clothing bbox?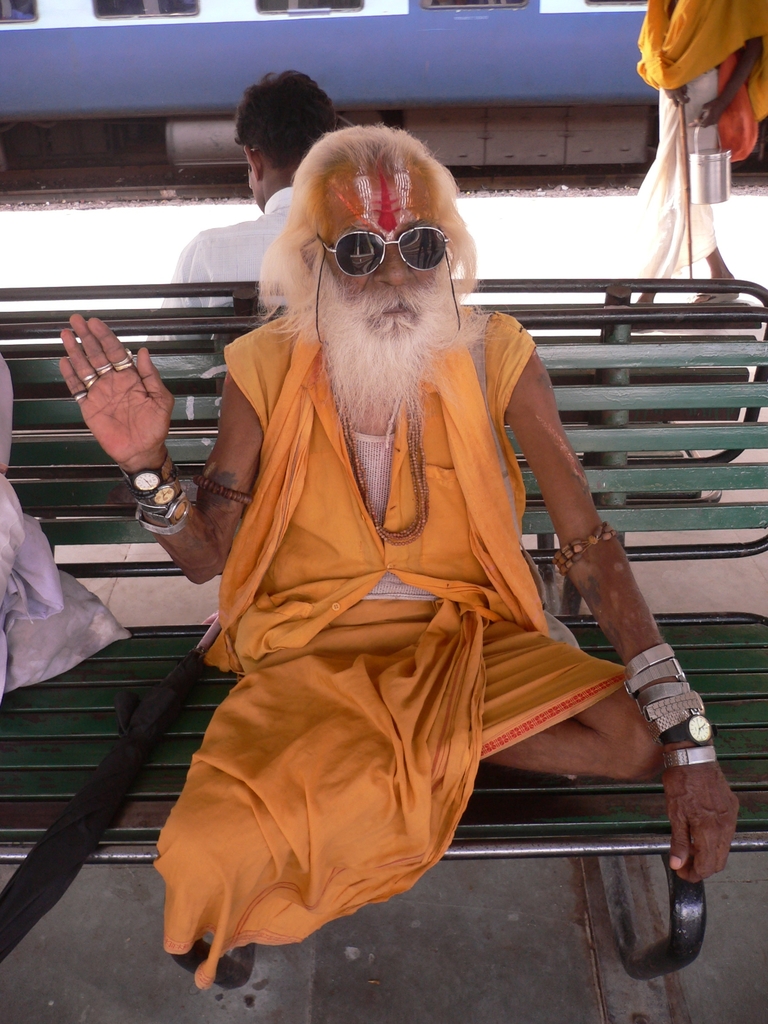
BBox(148, 194, 291, 318)
